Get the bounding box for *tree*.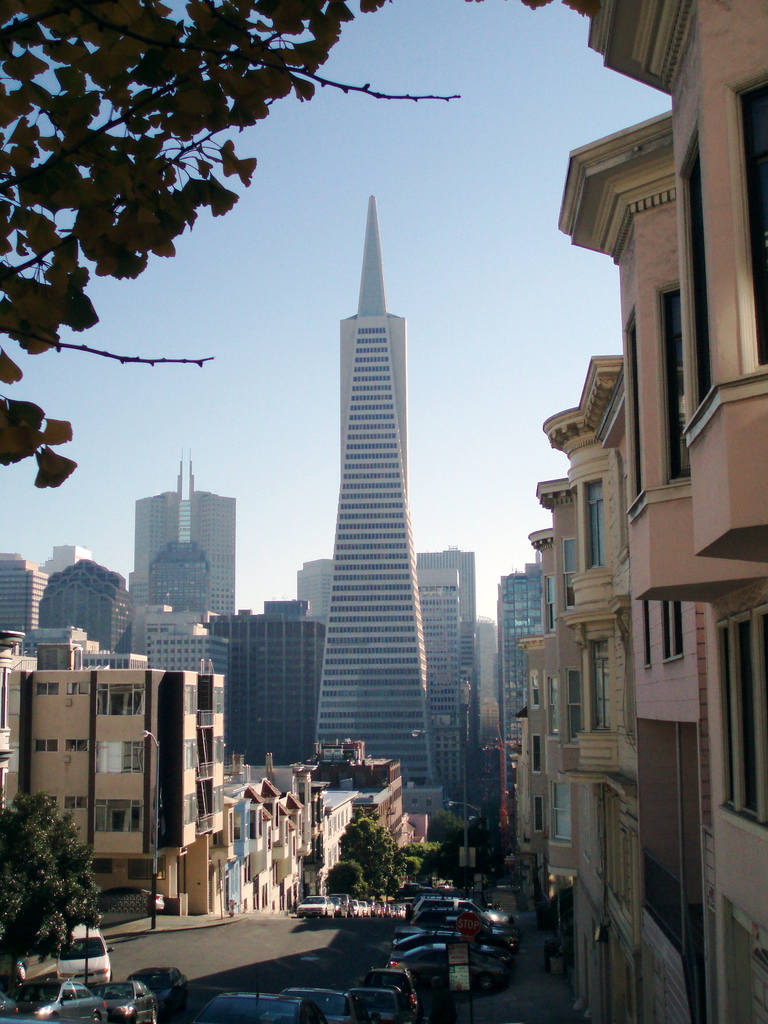
(0,0,465,497).
